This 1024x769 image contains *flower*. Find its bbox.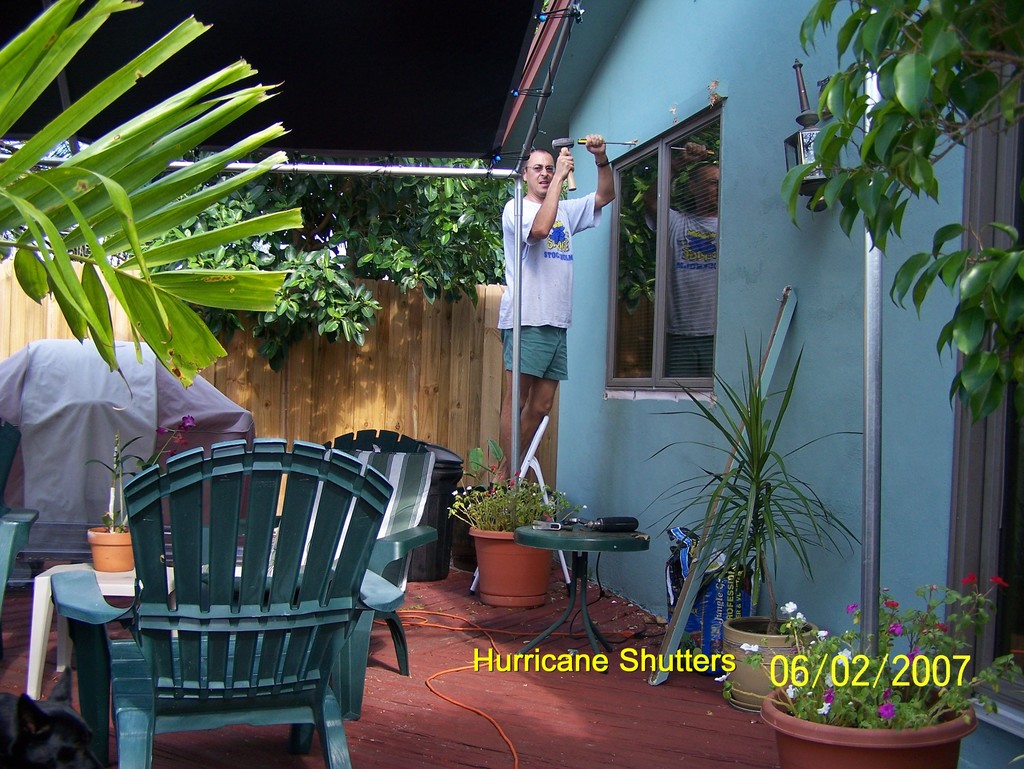
922:626:929:632.
